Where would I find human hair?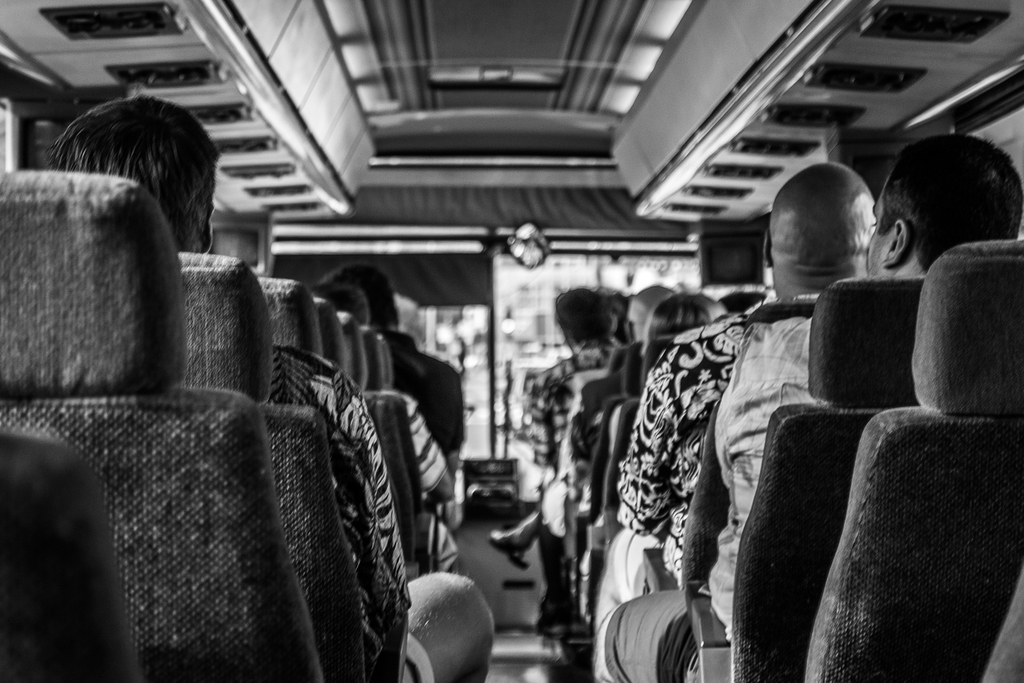
At [x1=319, y1=263, x2=399, y2=325].
